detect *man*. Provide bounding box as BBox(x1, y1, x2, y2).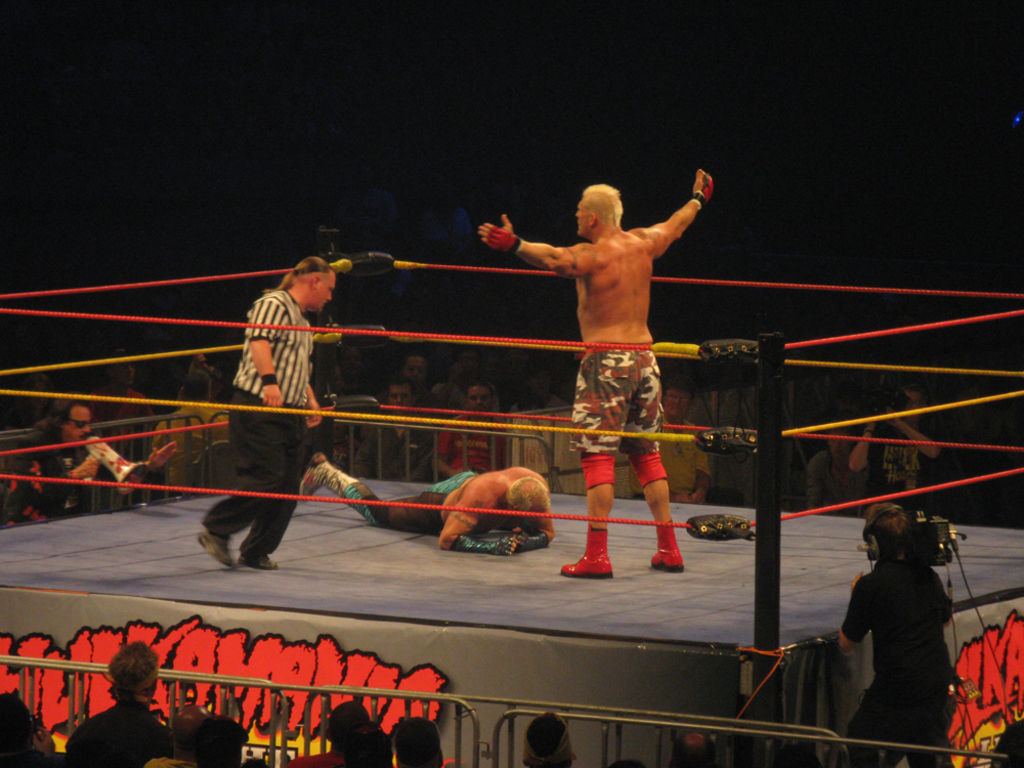
BBox(509, 711, 582, 767).
